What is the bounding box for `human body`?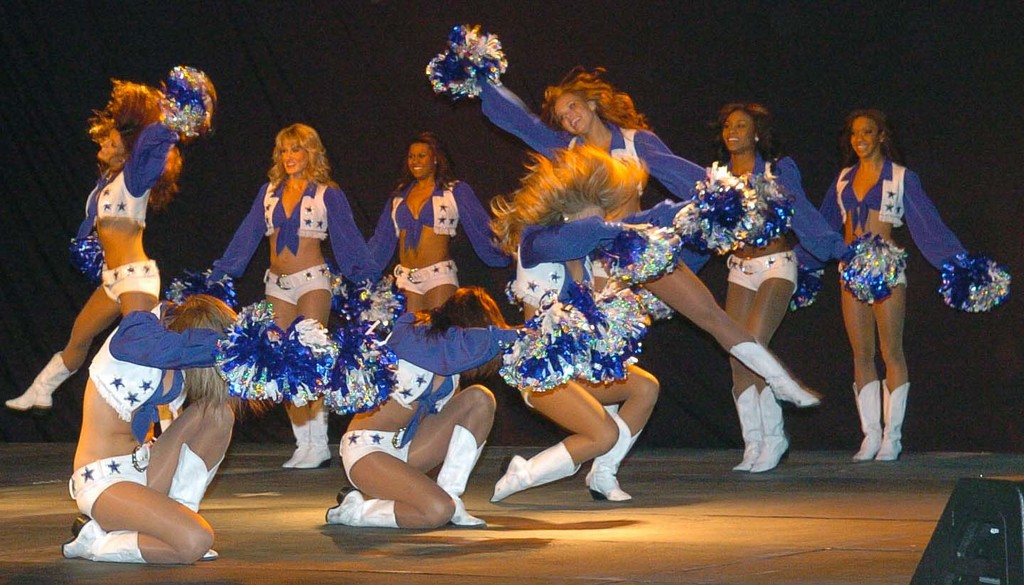
bbox=(59, 309, 250, 563).
